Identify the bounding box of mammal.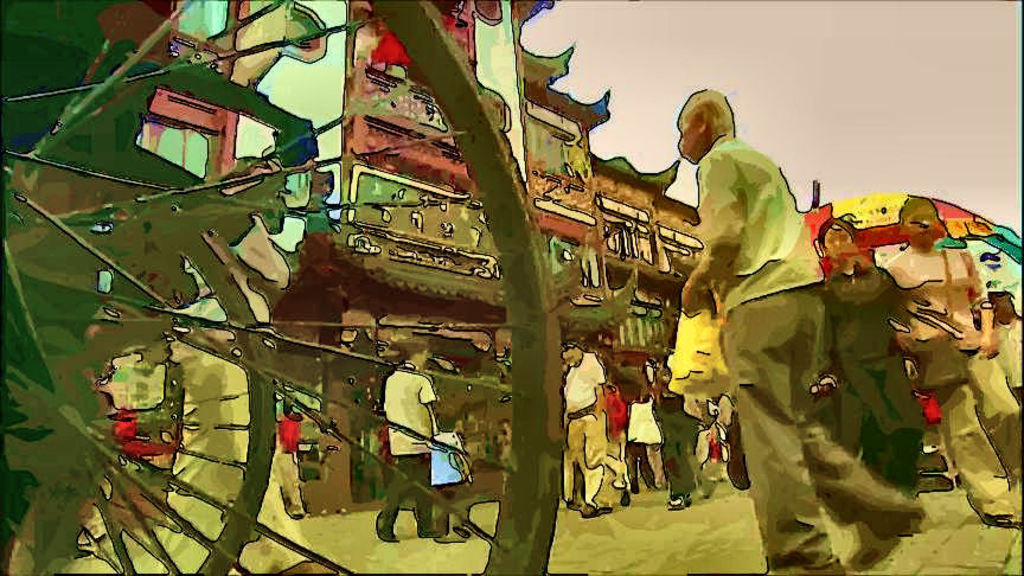
(562,335,615,512).
